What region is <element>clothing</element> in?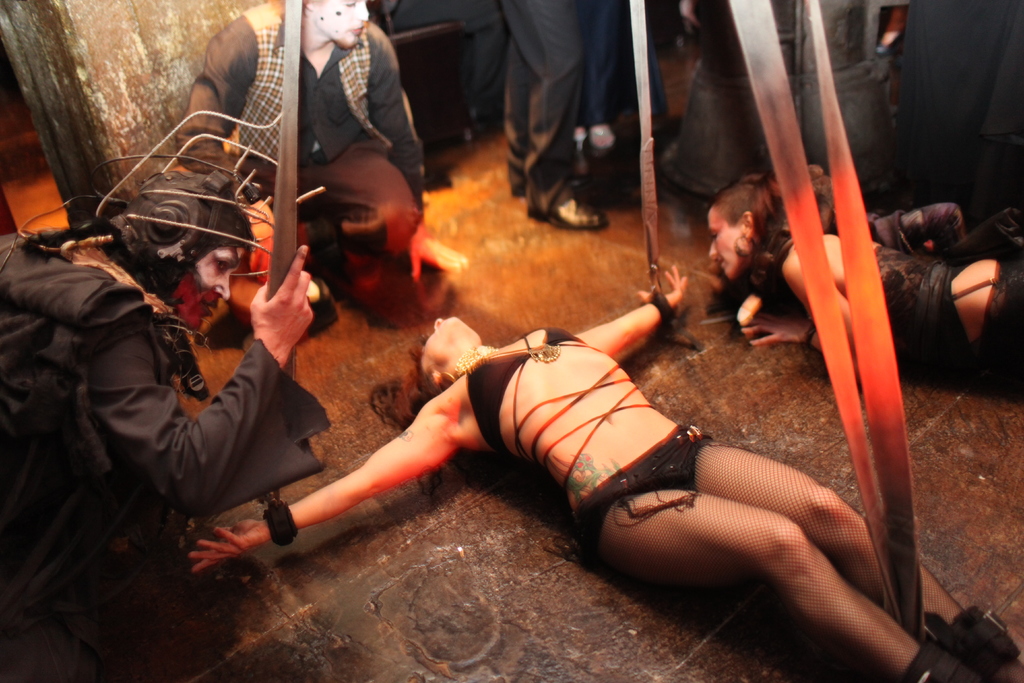
select_region(575, 0, 622, 139).
